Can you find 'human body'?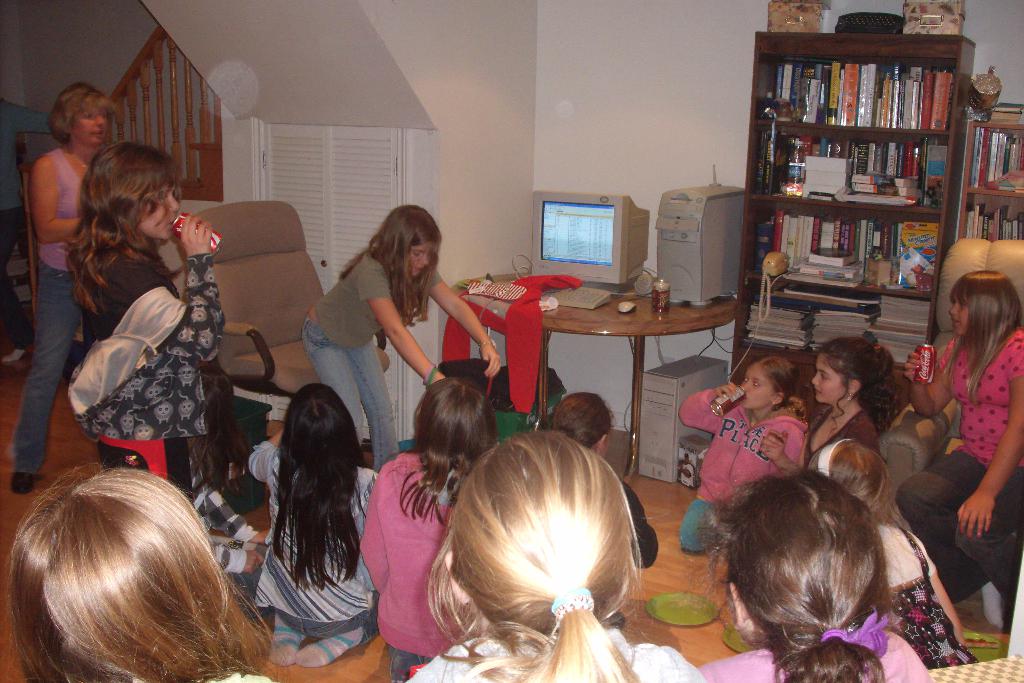
Yes, bounding box: l=888, t=328, r=1023, b=630.
